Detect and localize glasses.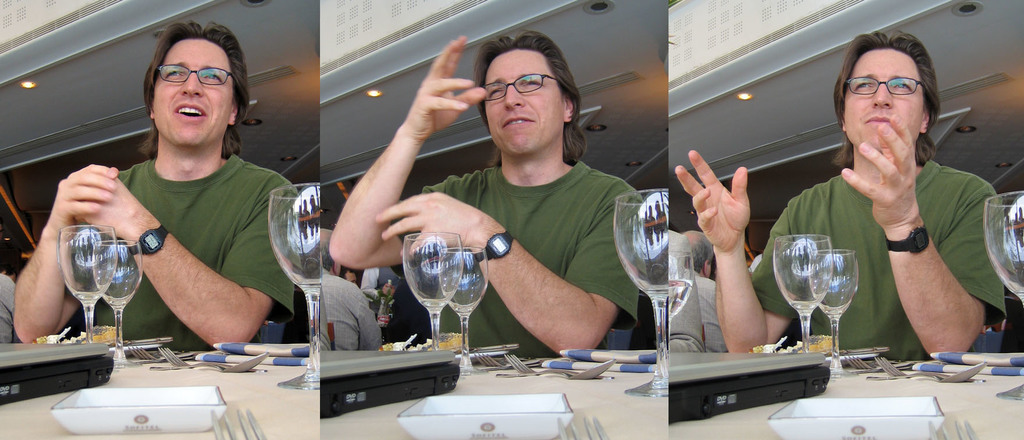
Localized at bbox=(484, 64, 552, 98).
